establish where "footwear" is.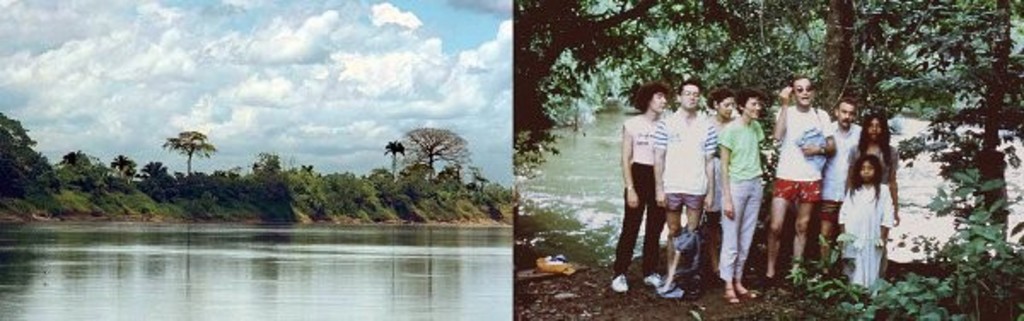
Established at bbox=(609, 273, 626, 290).
